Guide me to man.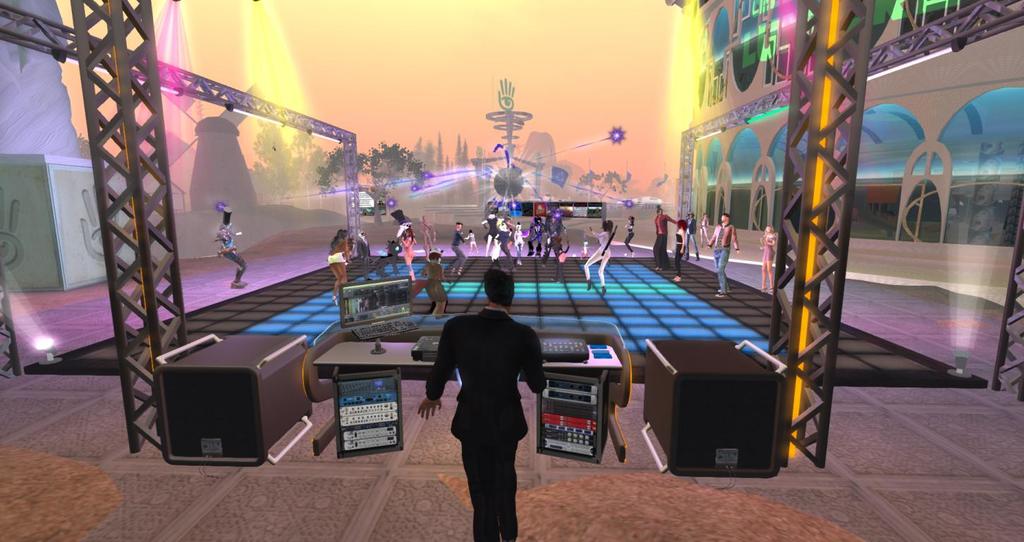
Guidance: BBox(703, 212, 741, 297).
